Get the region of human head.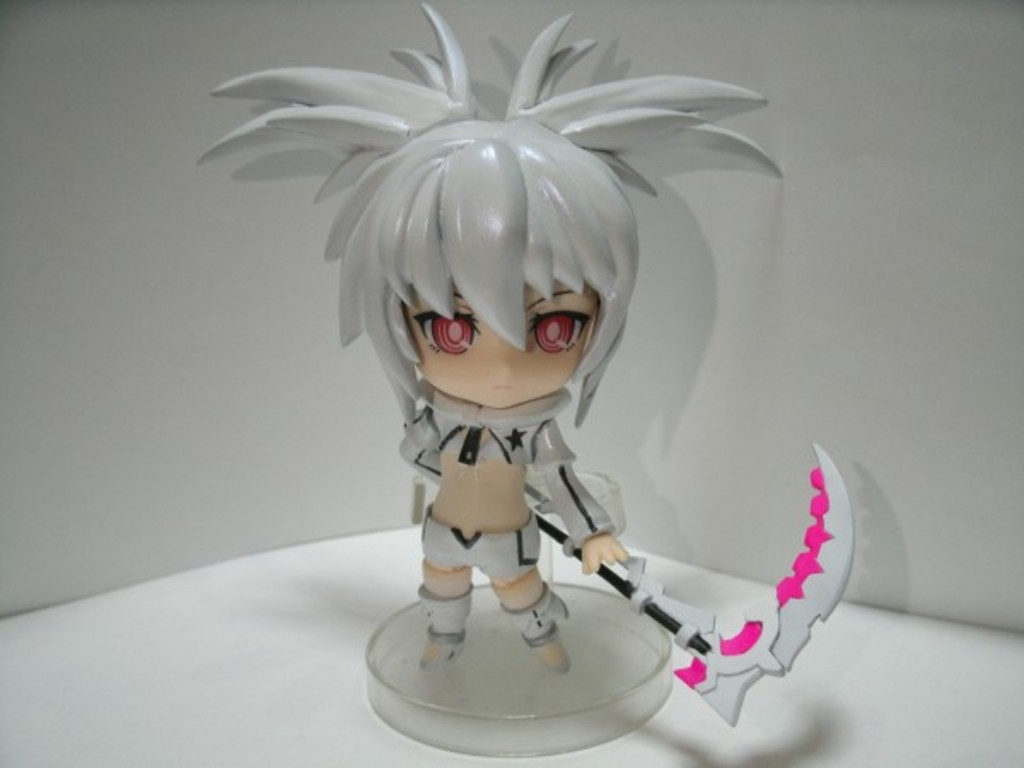
406:280:604:406.
